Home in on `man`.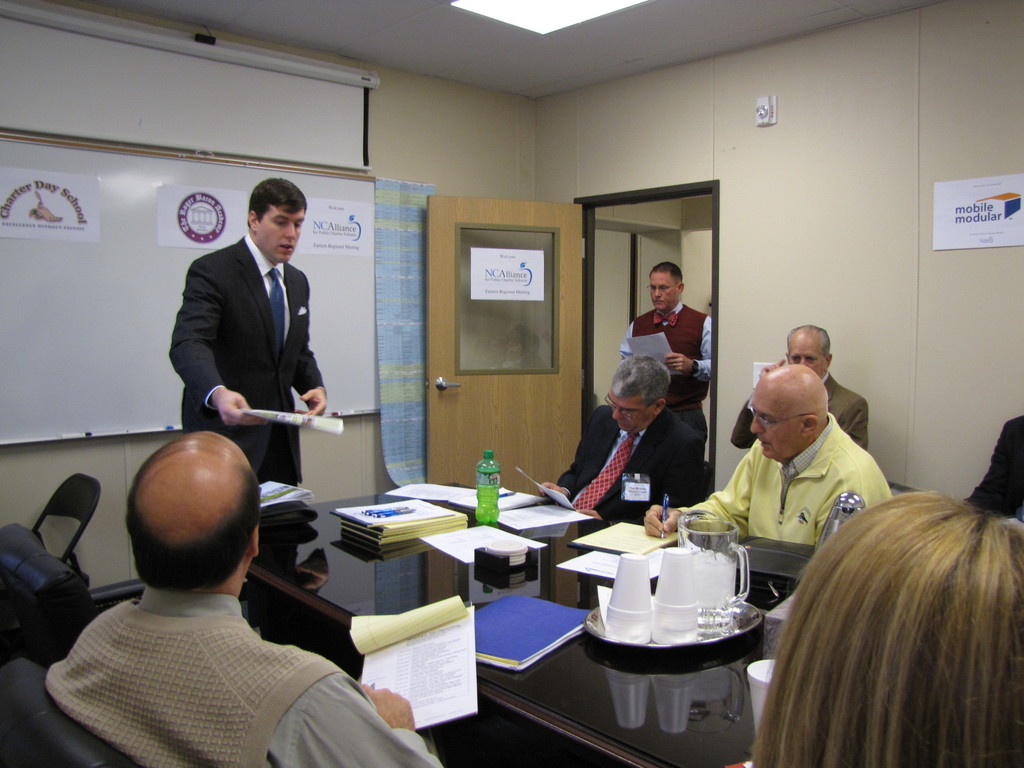
Homed in at box(639, 370, 891, 547).
